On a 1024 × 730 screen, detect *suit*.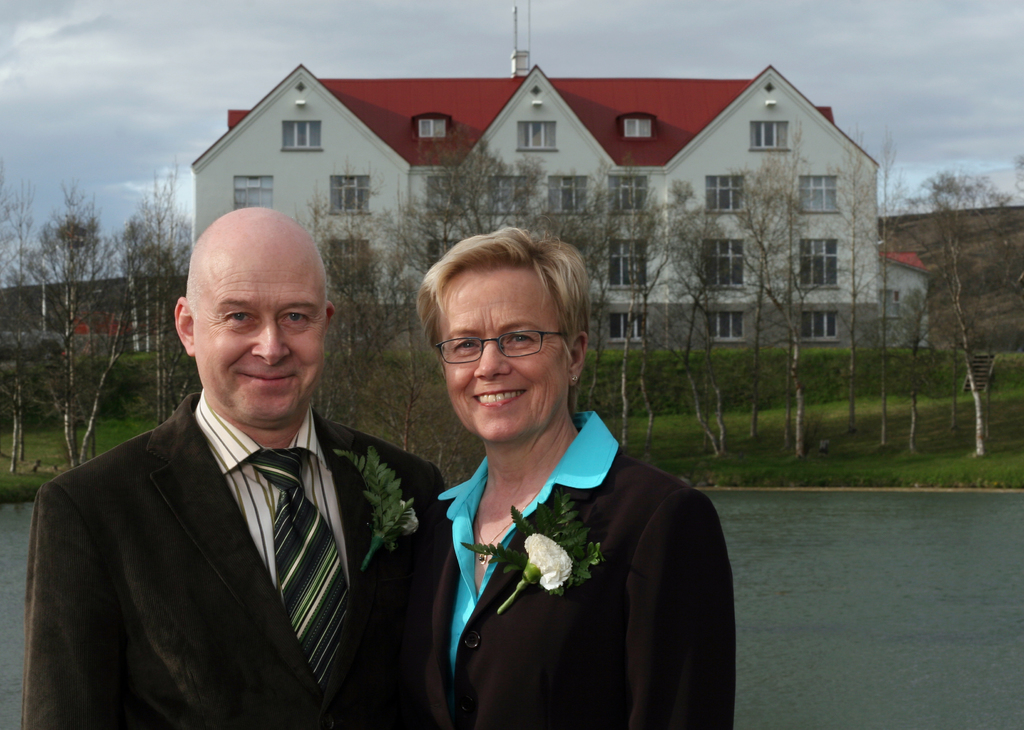
<bbox>401, 295, 727, 729</bbox>.
